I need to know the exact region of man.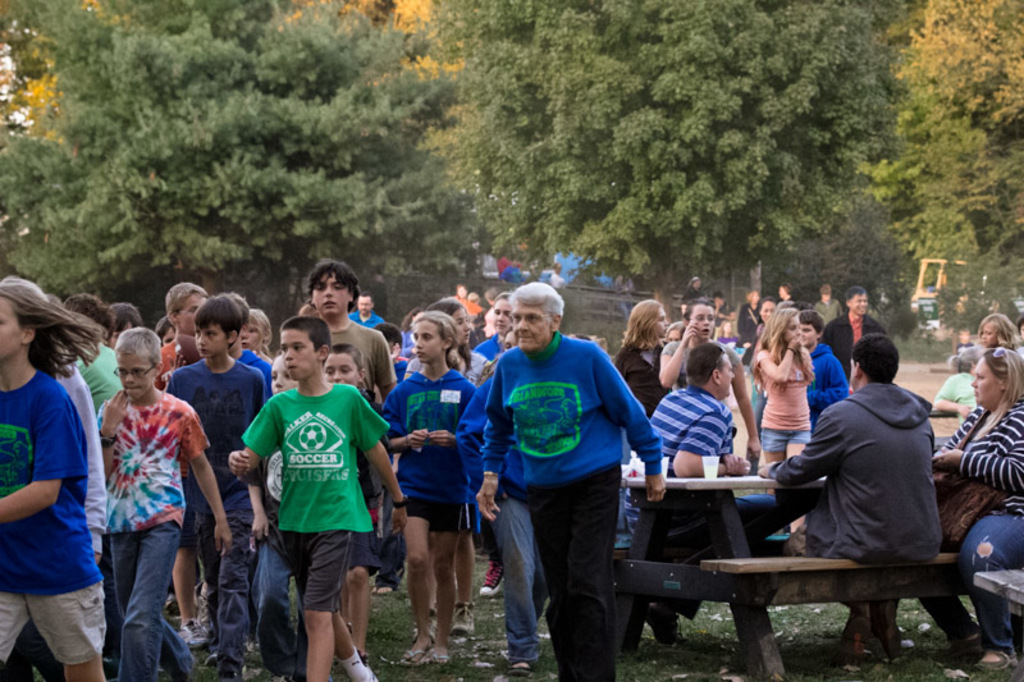
Region: pyautogui.locateOnScreen(346, 289, 380, 331).
